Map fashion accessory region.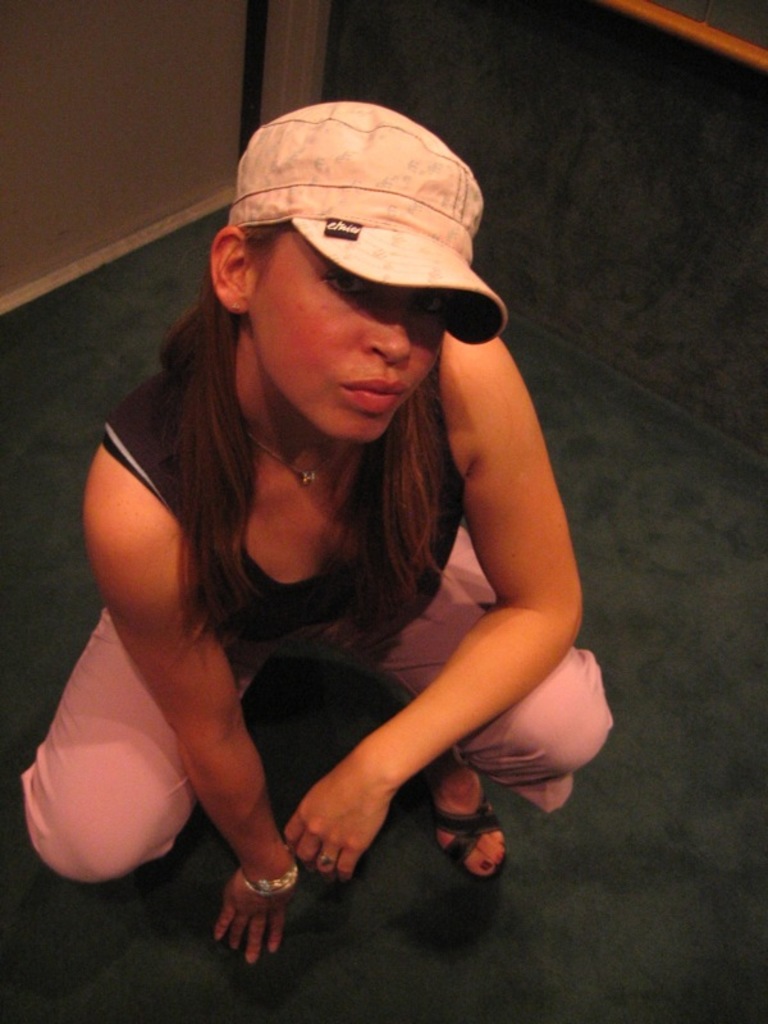
Mapped to (243, 852, 306, 901).
